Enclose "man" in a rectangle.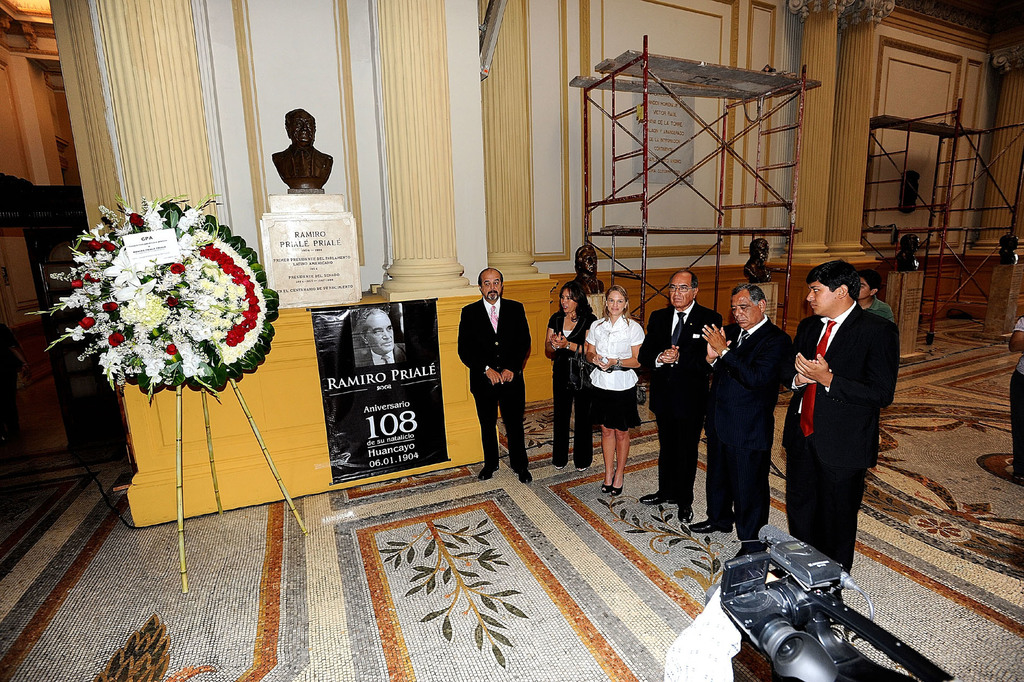
l=1003, t=315, r=1023, b=474.
